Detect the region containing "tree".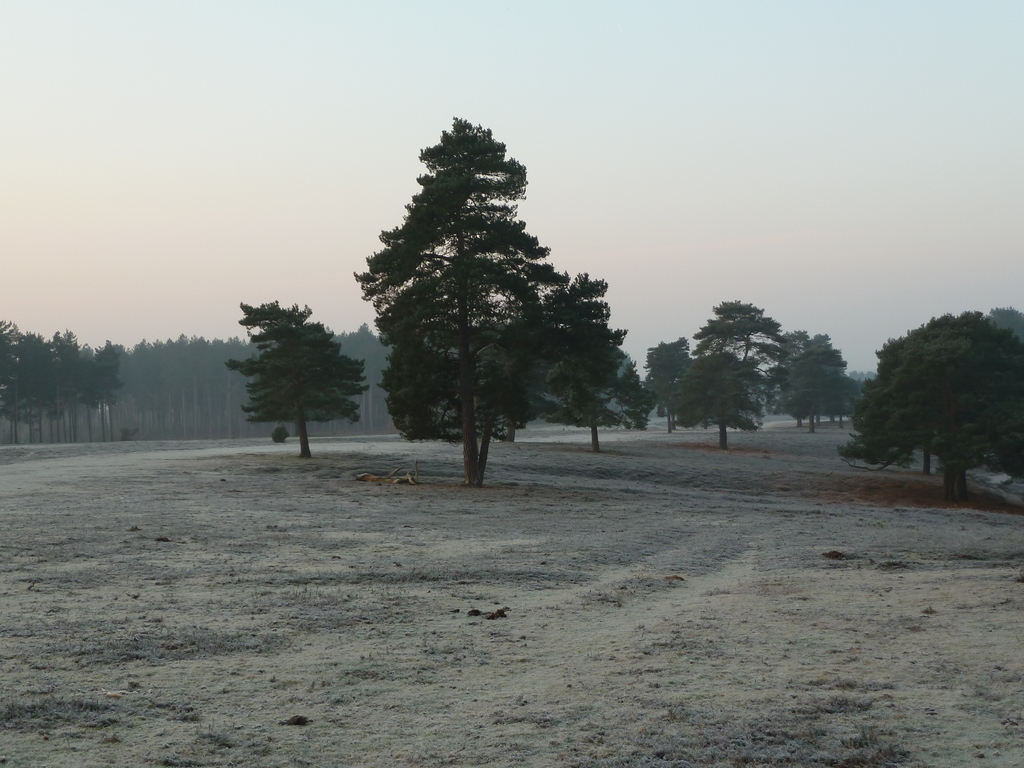
BBox(547, 273, 628, 445).
